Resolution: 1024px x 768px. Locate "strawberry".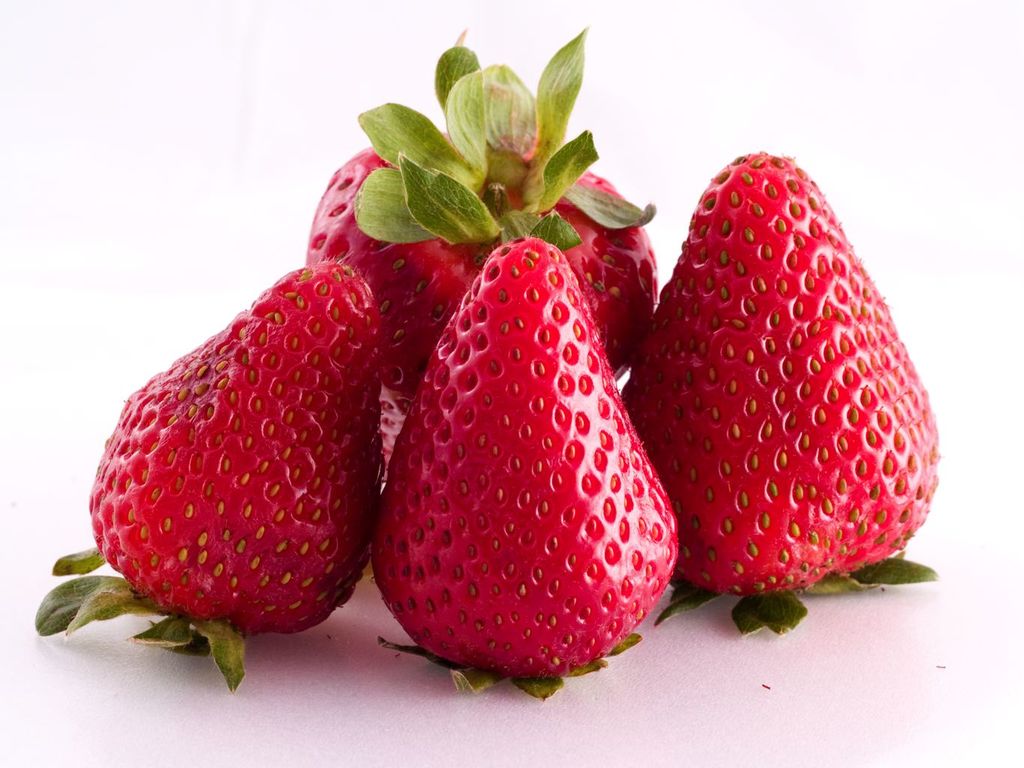
<region>306, 49, 659, 473</region>.
